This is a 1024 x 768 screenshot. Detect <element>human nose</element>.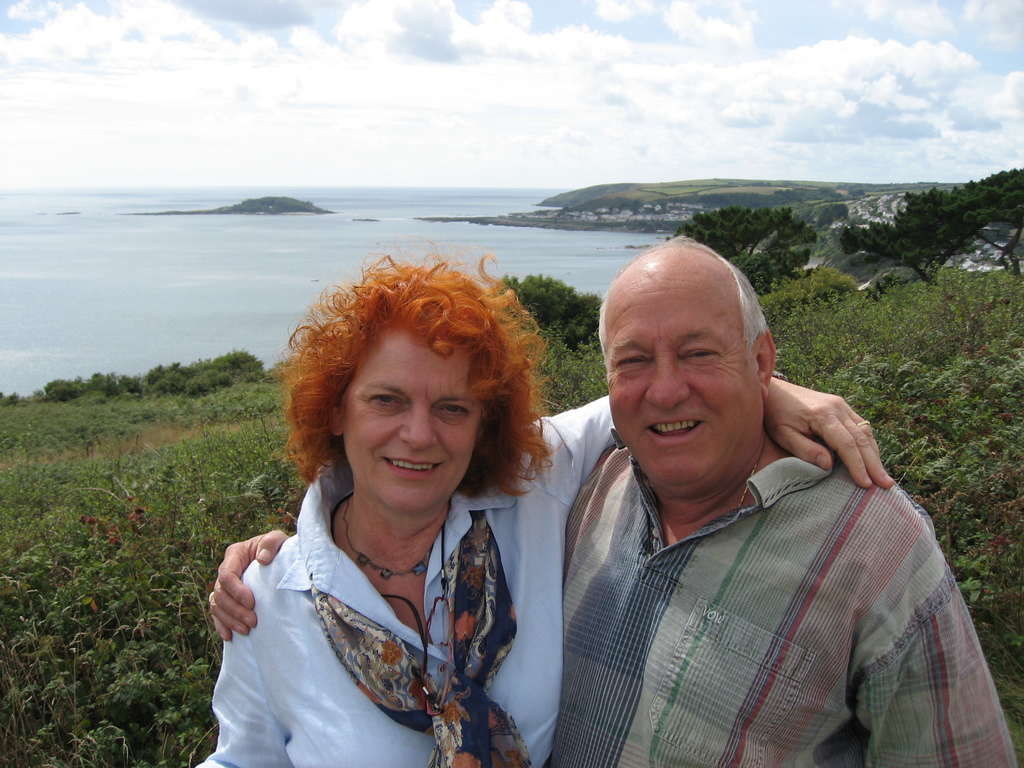
BBox(645, 355, 690, 410).
